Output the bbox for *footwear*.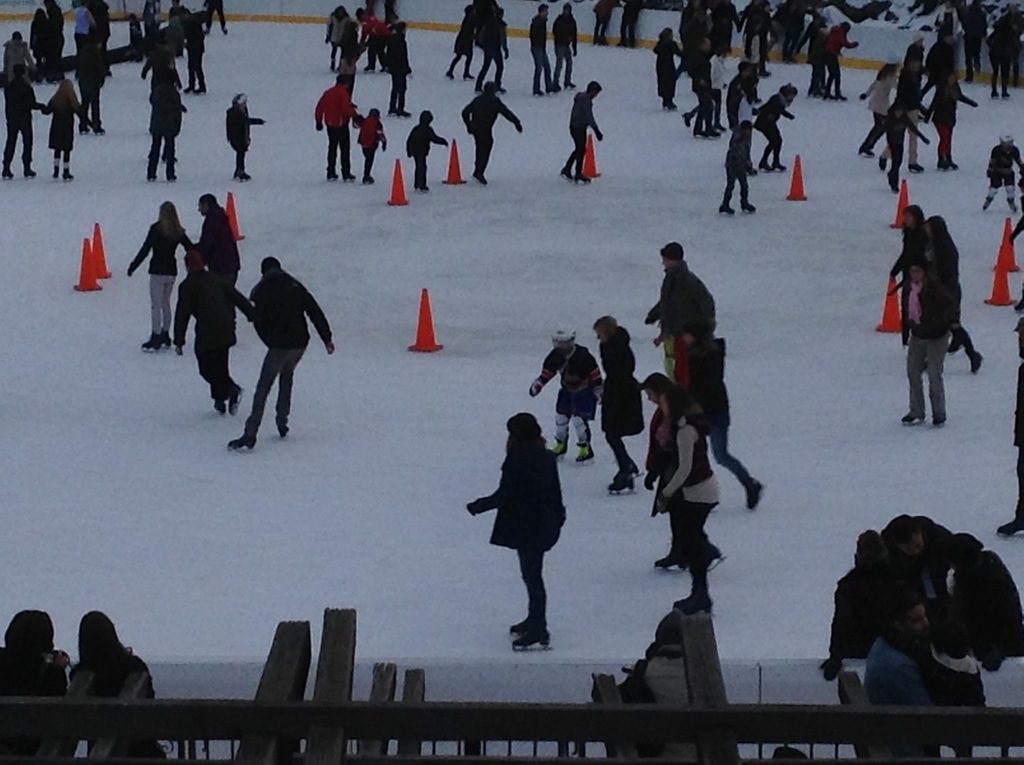
<bbox>903, 406, 924, 417</bbox>.
